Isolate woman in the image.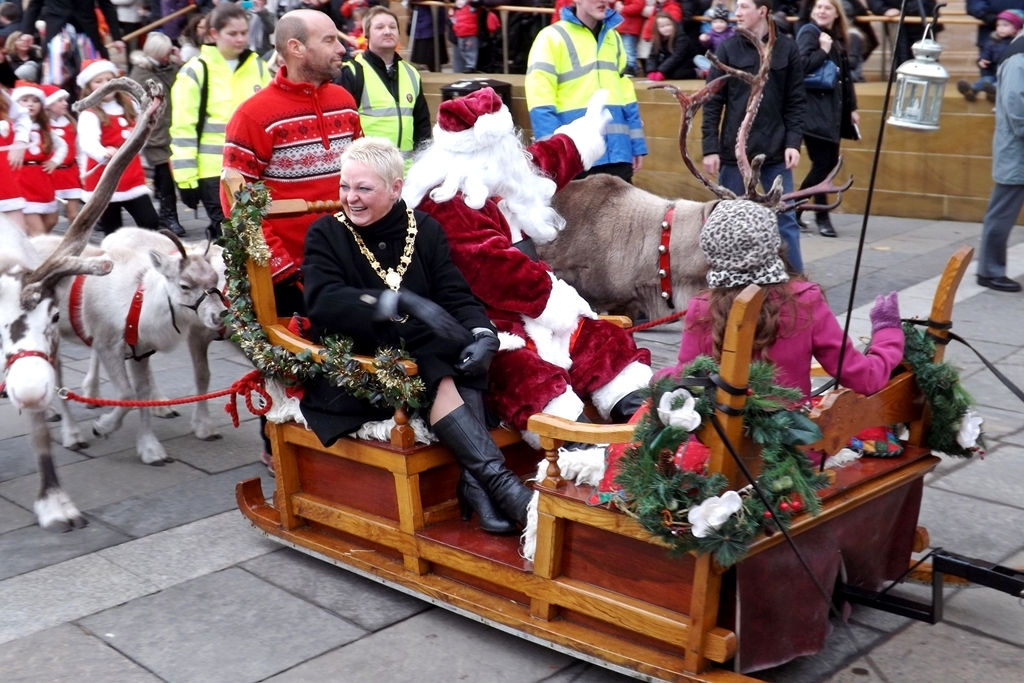
Isolated region: 168:0:271:242.
